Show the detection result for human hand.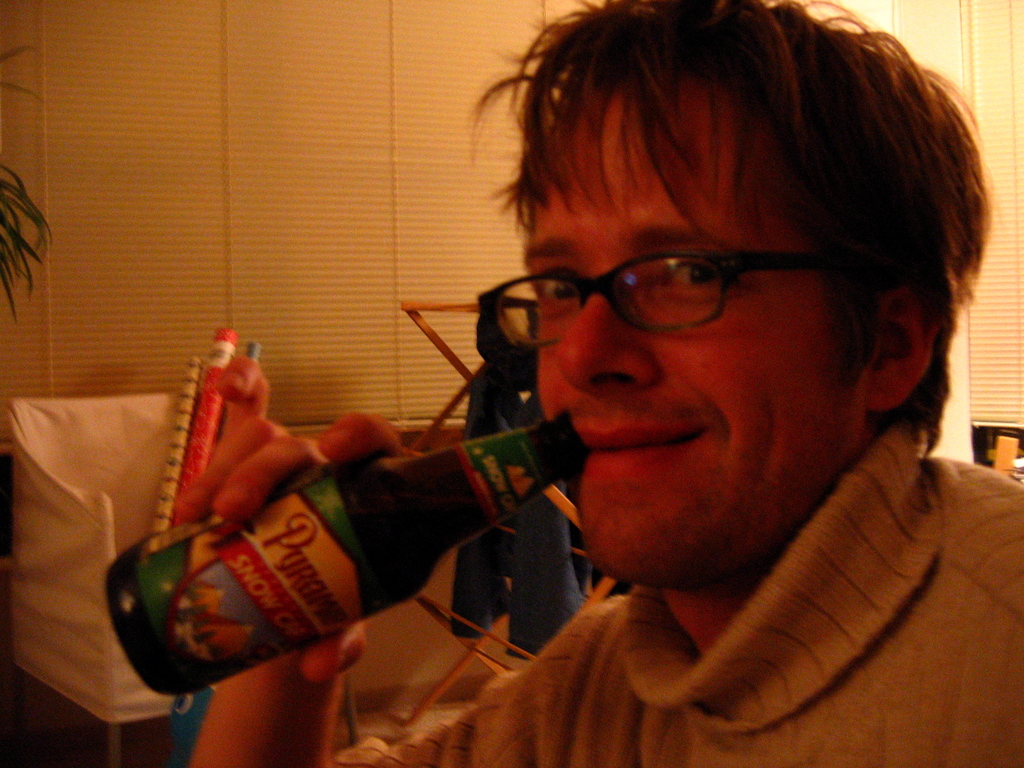
x1=183 y1=358 x2=401 y2=680.
